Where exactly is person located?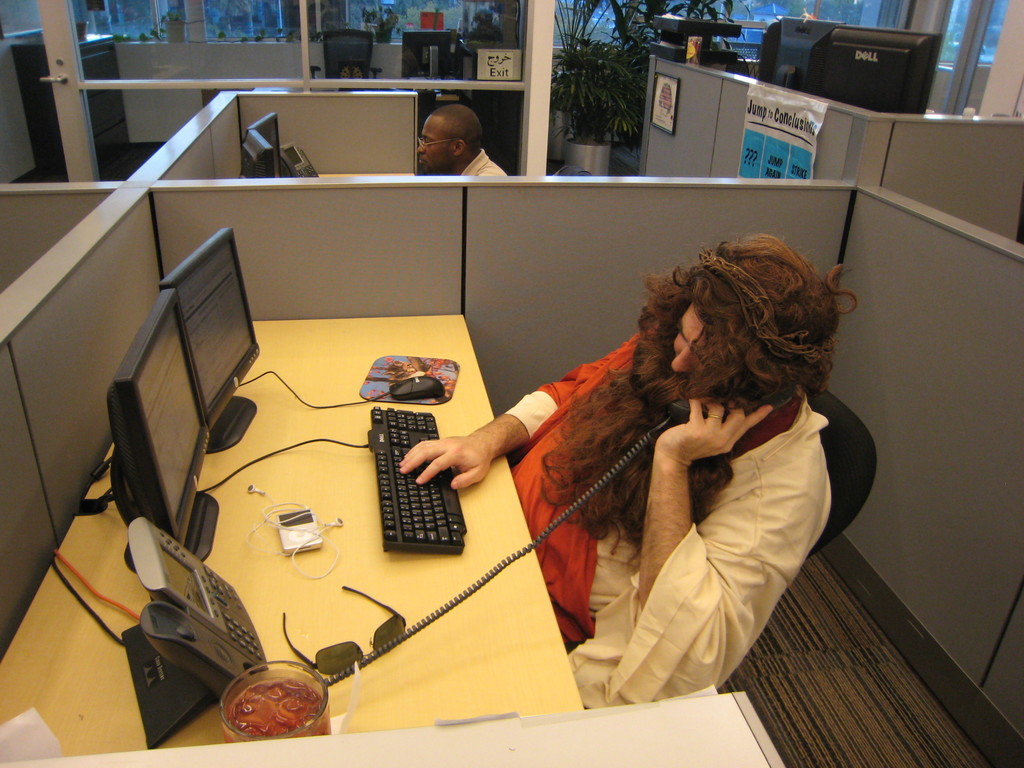
Its bounding box is bbox(403, 229, 861, 704).
